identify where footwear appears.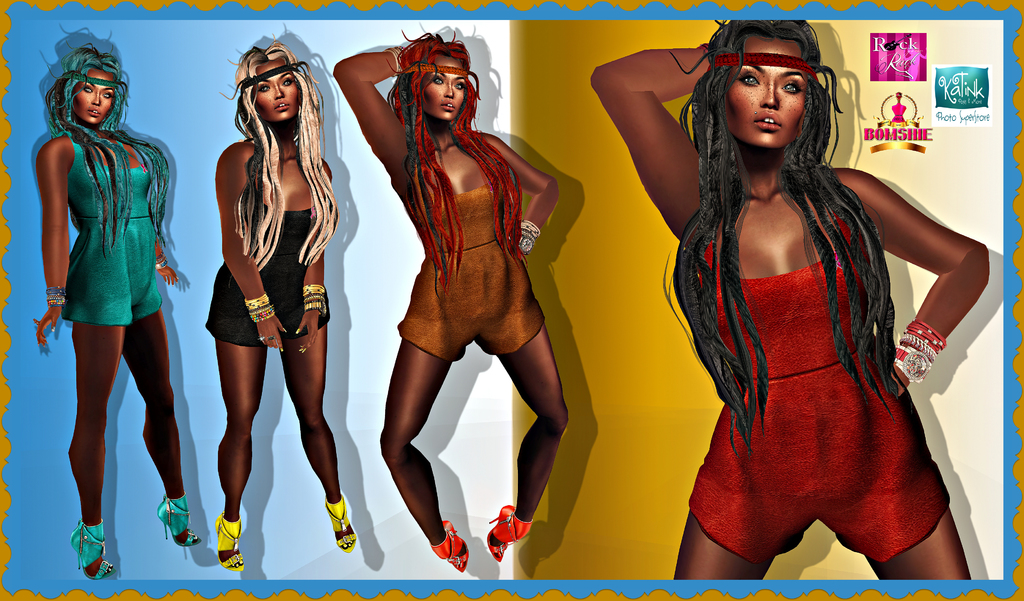
Appears at <box>65,525,117,579</box>.
